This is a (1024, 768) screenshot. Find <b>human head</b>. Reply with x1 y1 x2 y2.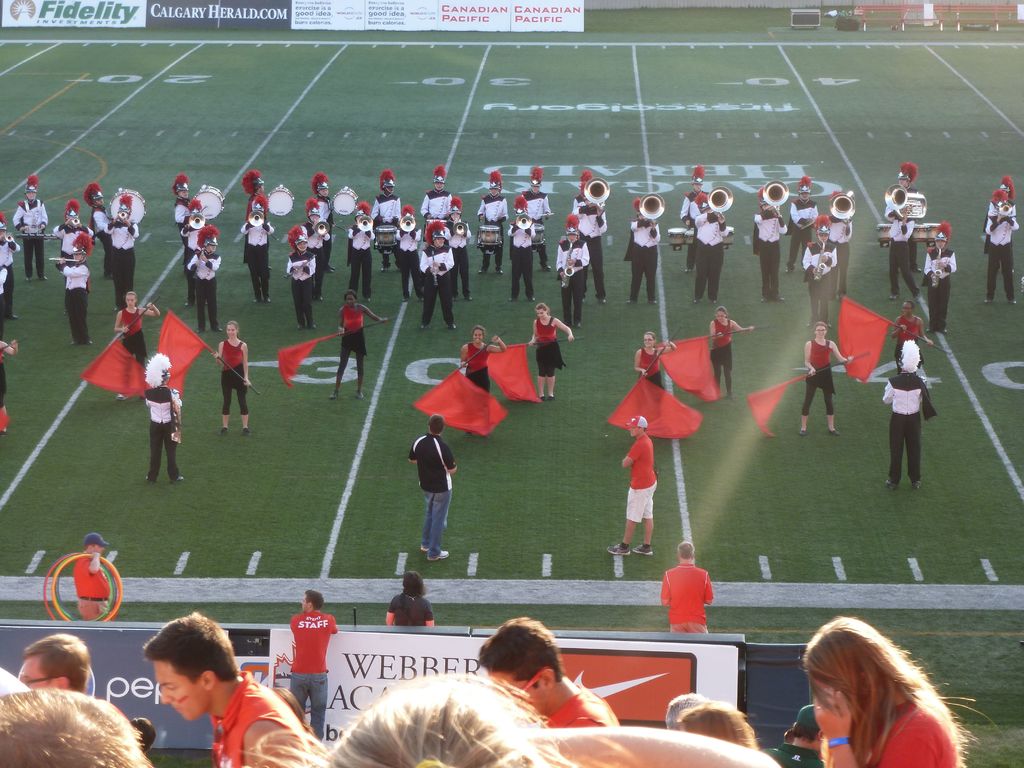
353 211 362 223.
